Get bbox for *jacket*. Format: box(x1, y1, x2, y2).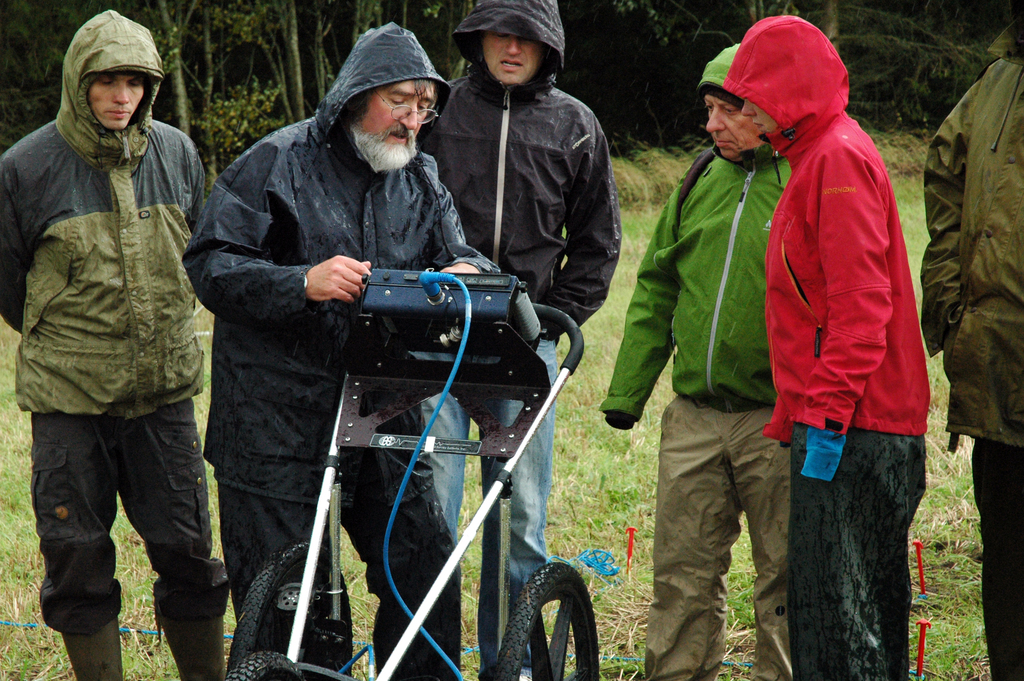
box(409, 0, 630, 340).
